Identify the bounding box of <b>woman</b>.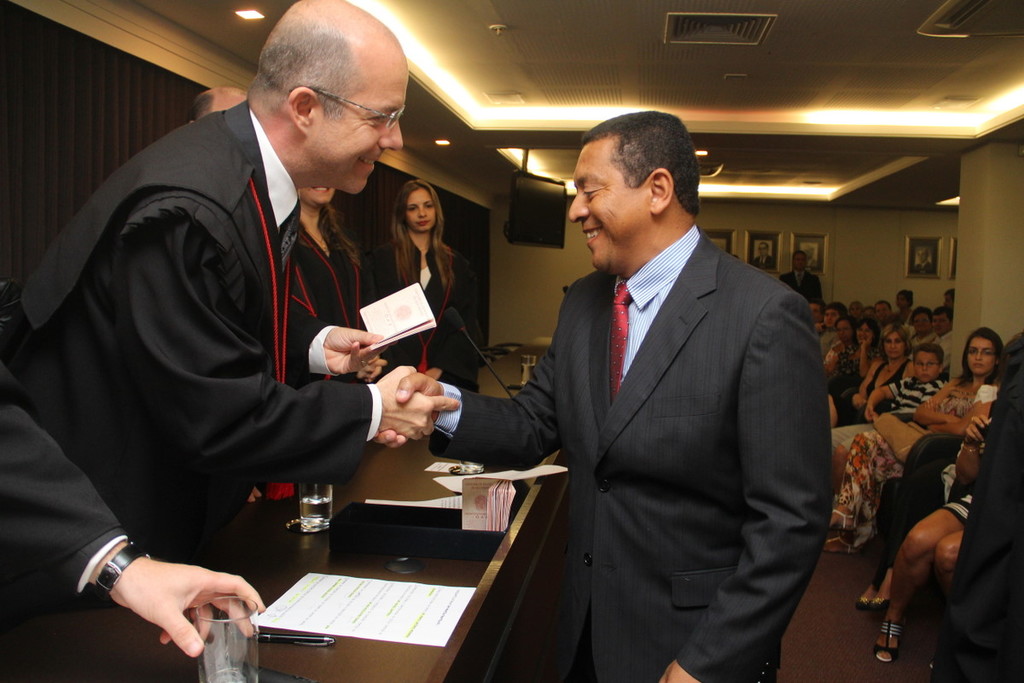
823:312:883:431.
